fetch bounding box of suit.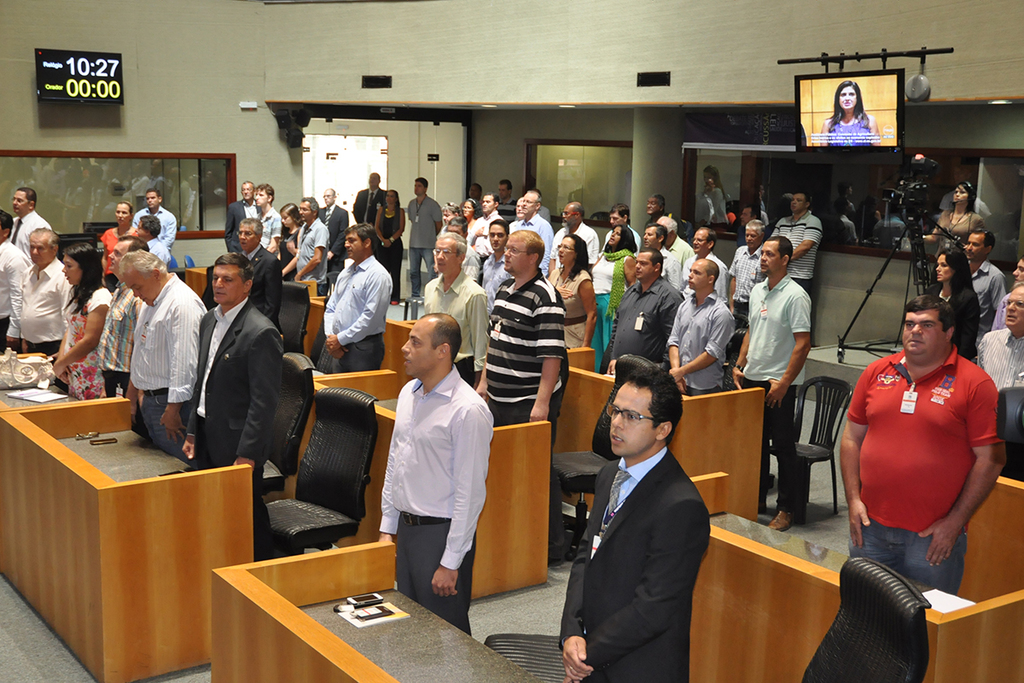
Bbox: {"x1": 180, "y1": 249, "x2": 296, "y2": 504}.
